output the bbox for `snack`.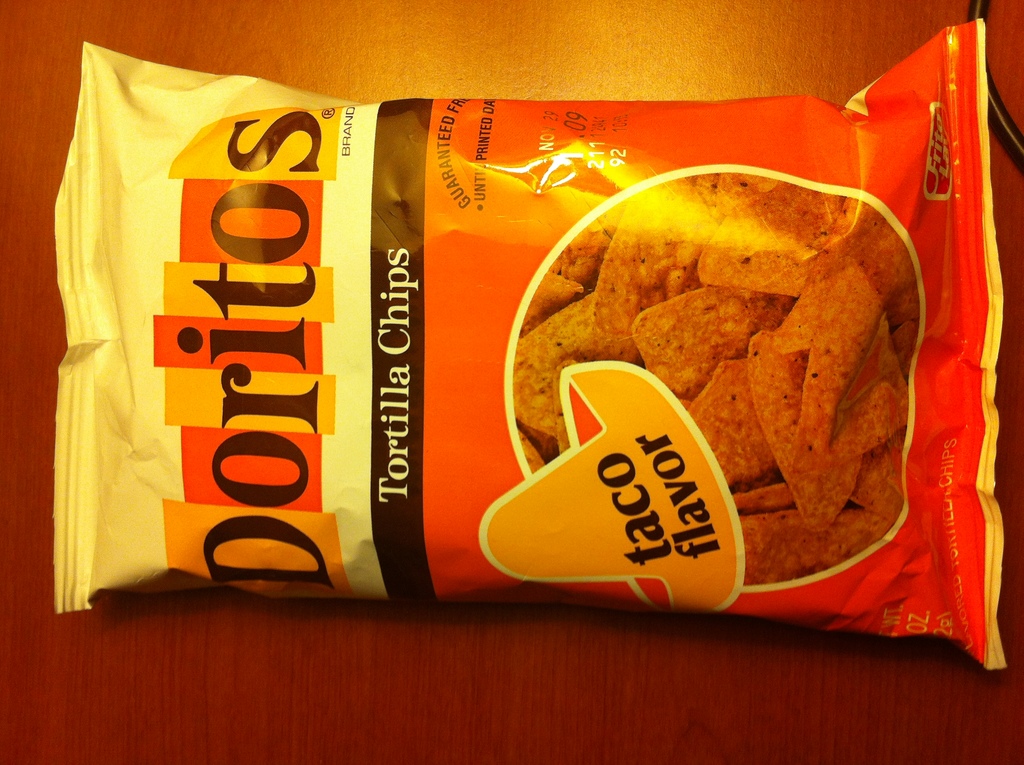
box=[77, 48, 955, 619].
